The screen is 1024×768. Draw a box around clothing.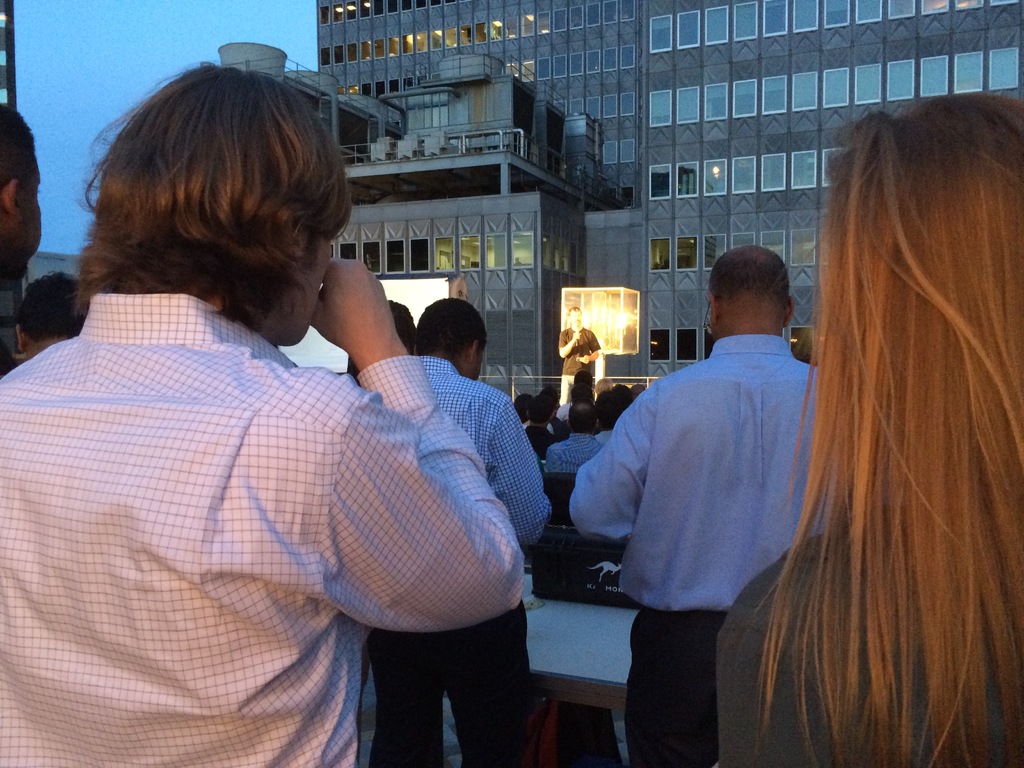
[567,330,842,760].
